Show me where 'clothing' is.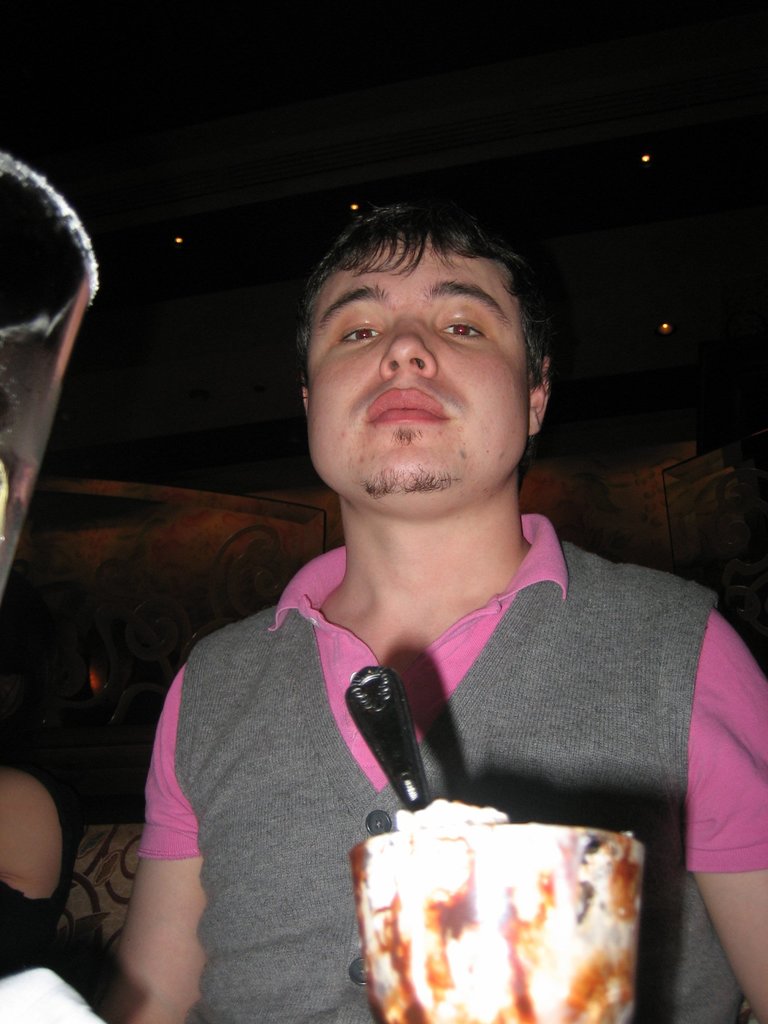
'clothing' is at <region>142, 513, 767, 1021</region>.
